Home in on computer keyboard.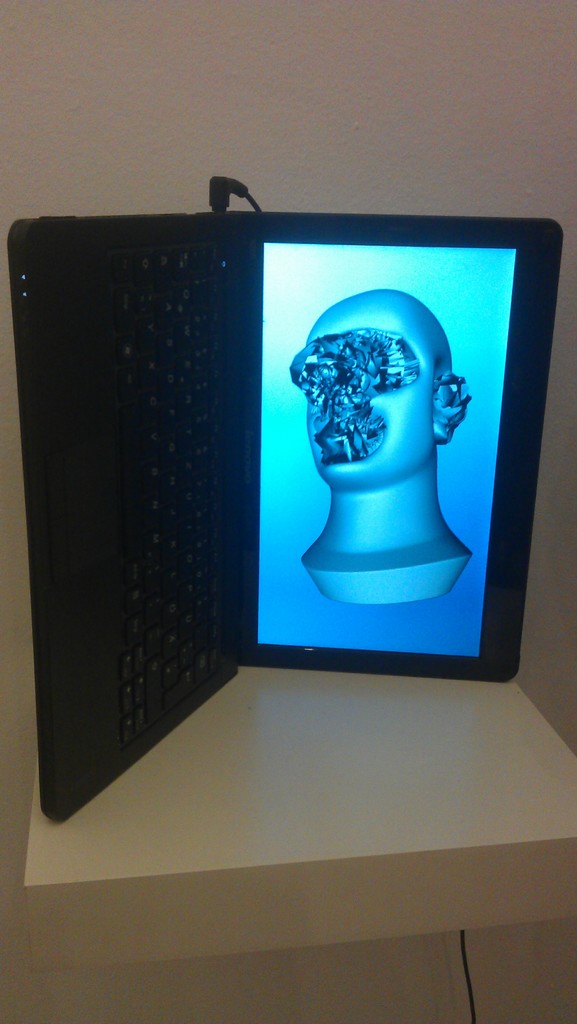
Homed in at (110,245,234,756).
